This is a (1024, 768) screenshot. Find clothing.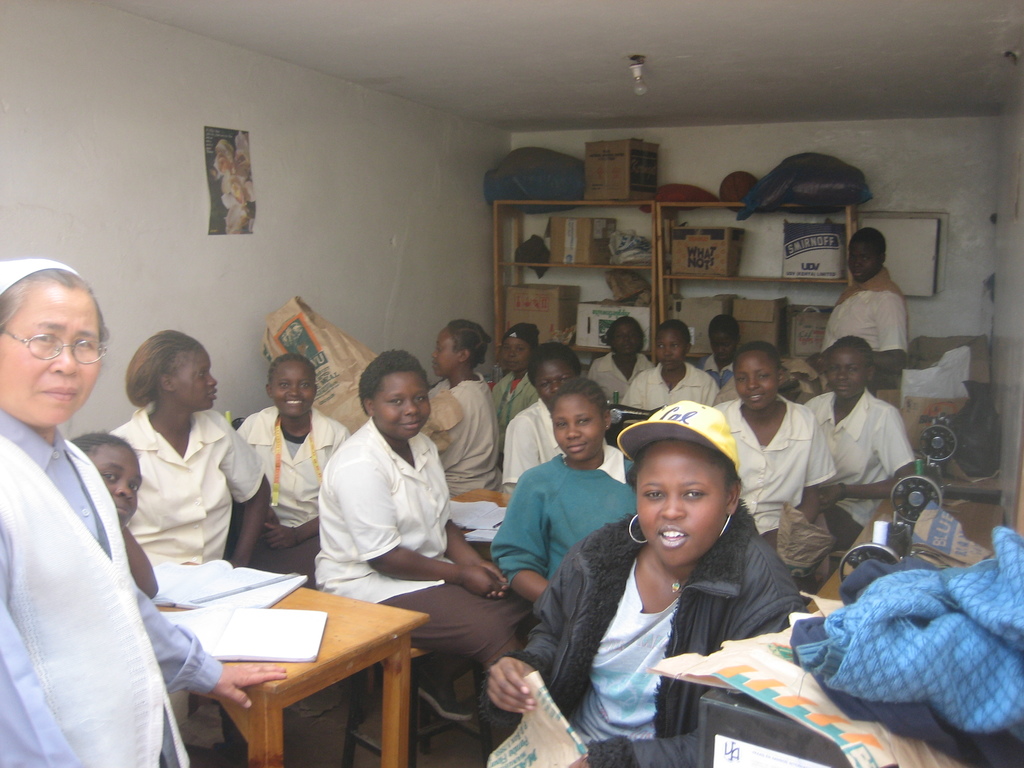
Bounding box: 818, 264, 899, 444.
